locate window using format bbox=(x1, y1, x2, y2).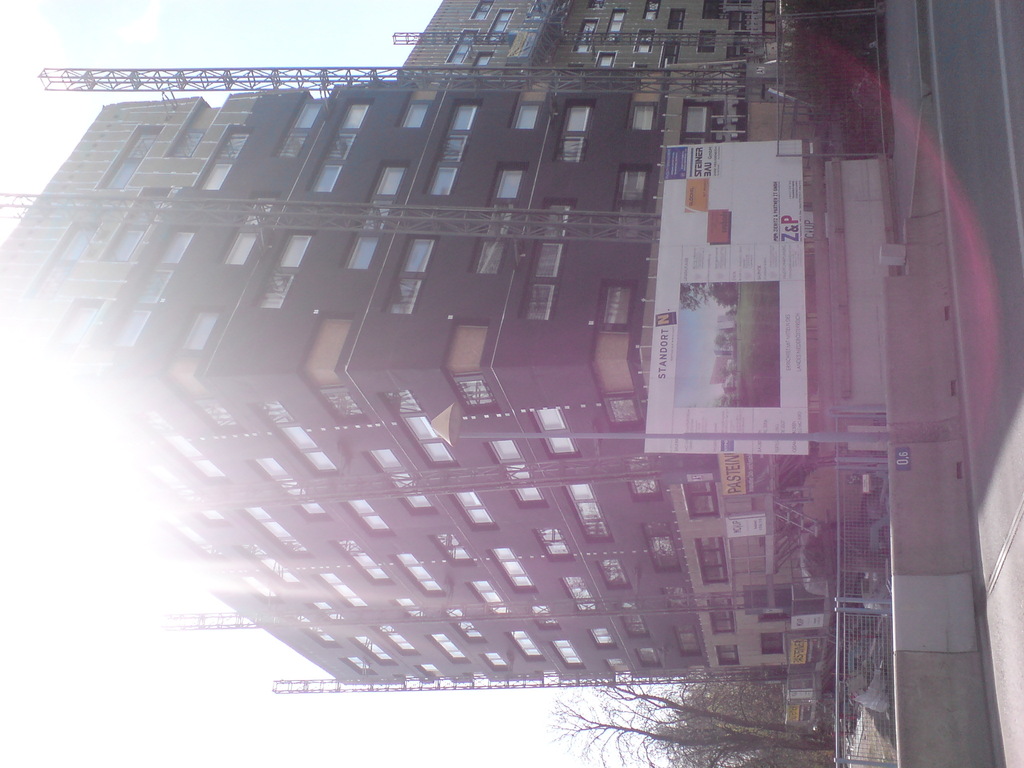
bbox=(346, 239, 377, 268).
